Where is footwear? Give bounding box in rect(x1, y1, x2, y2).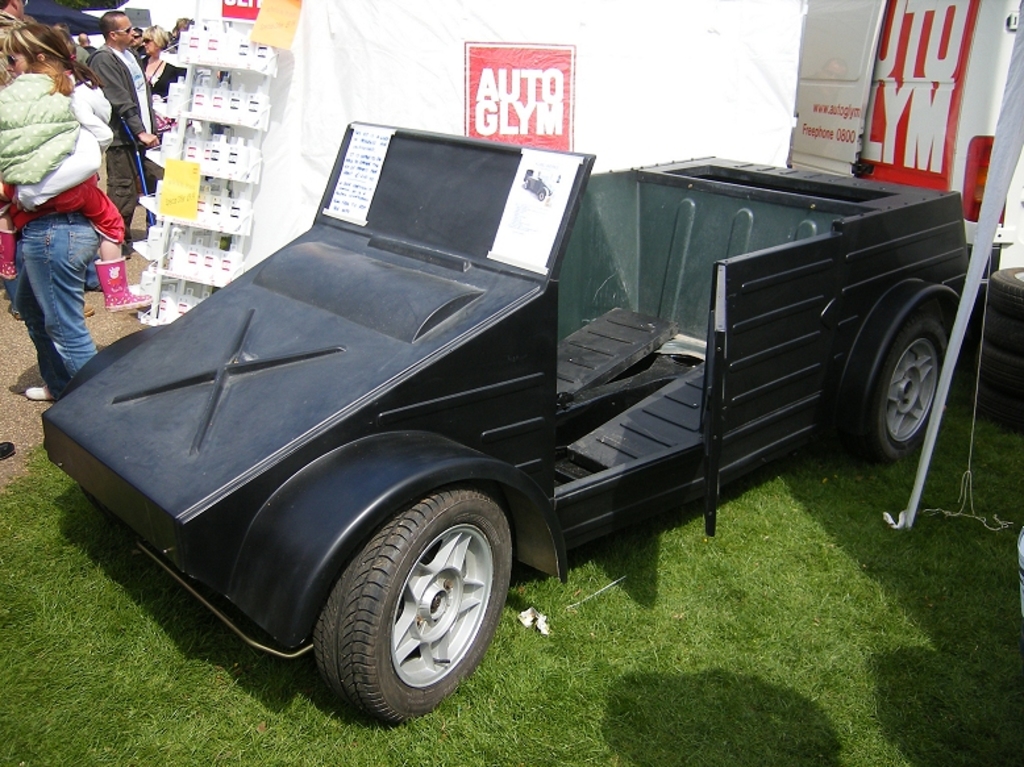
rect(0, 441, 14, 460).
